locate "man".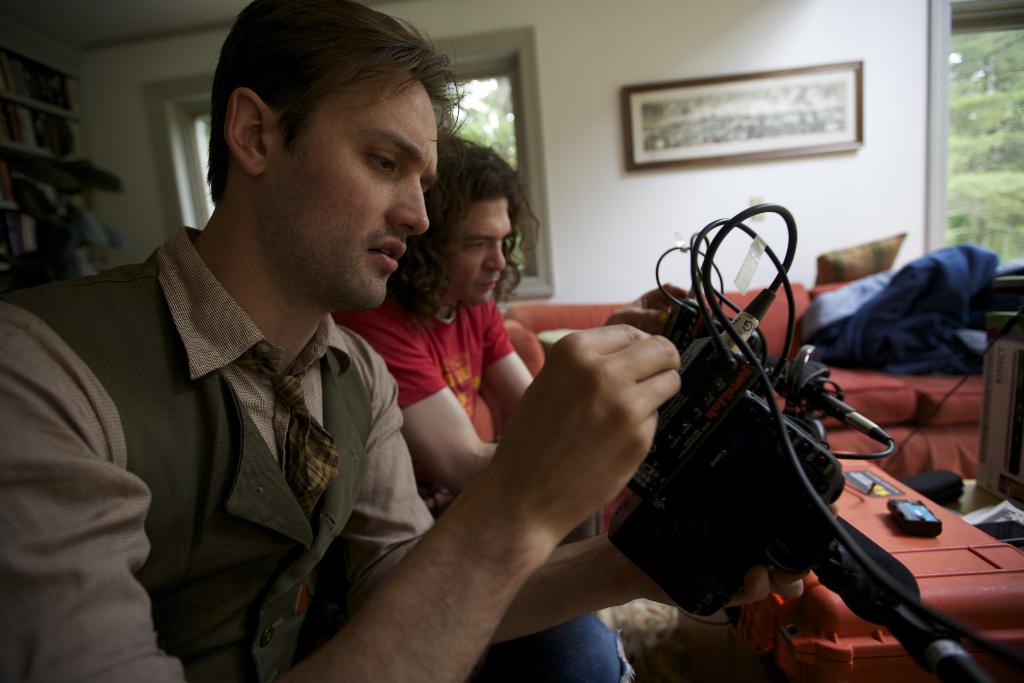
Bounding box: 341,132,641,682.
